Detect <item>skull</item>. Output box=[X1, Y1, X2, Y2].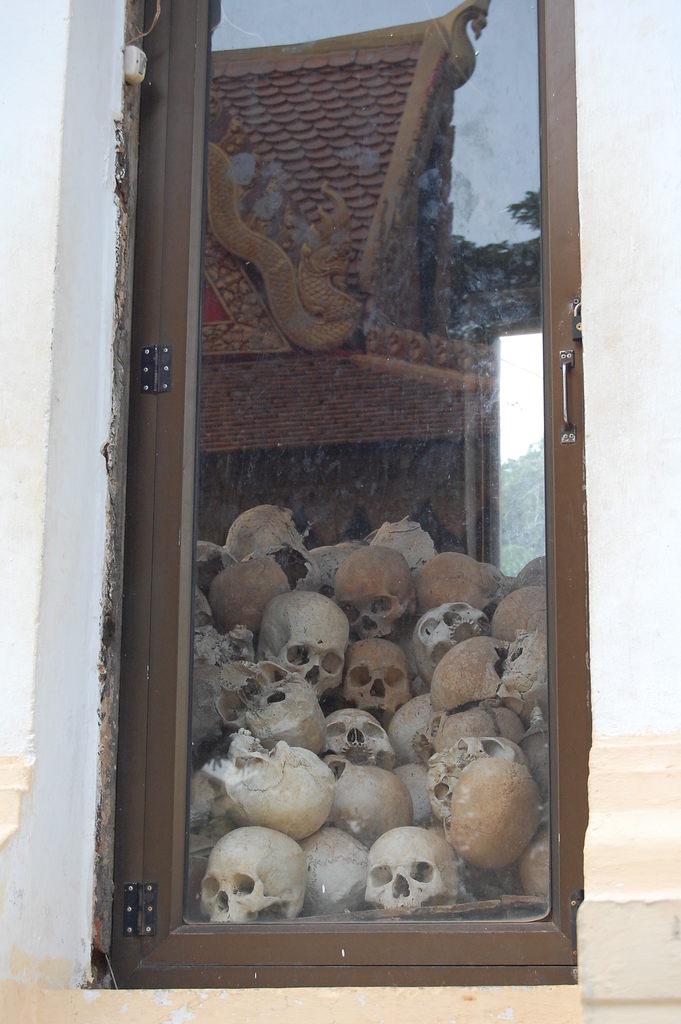
box=[507, 827, 555, 908].
